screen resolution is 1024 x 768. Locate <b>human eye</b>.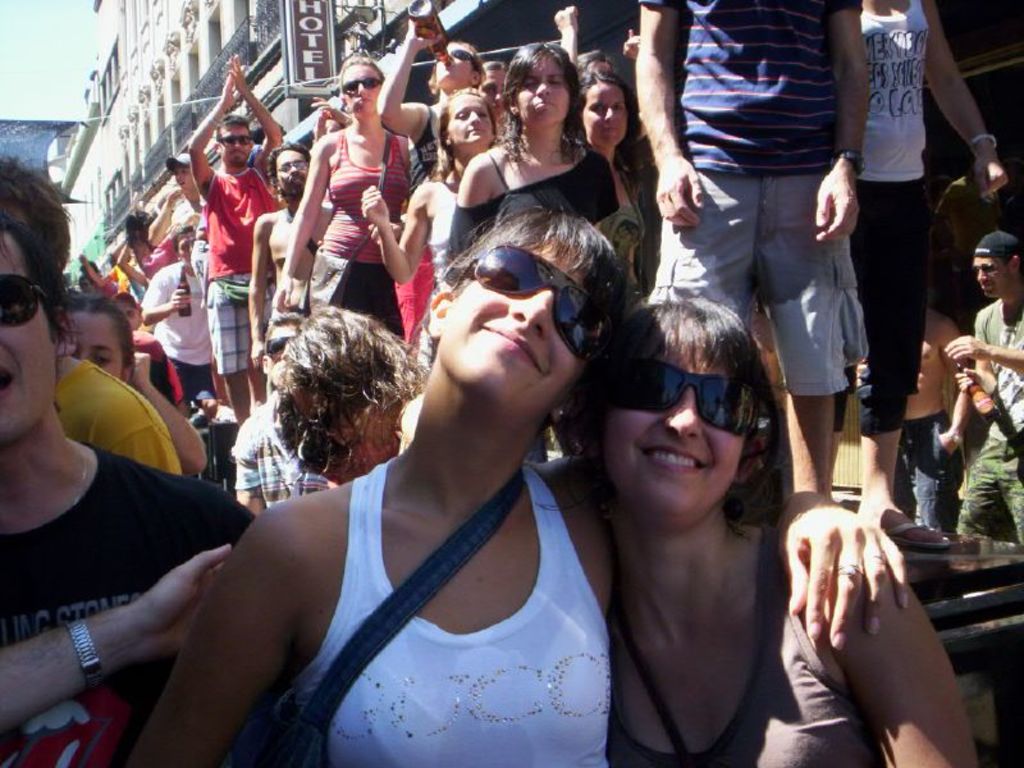
[91,351,113,367].
